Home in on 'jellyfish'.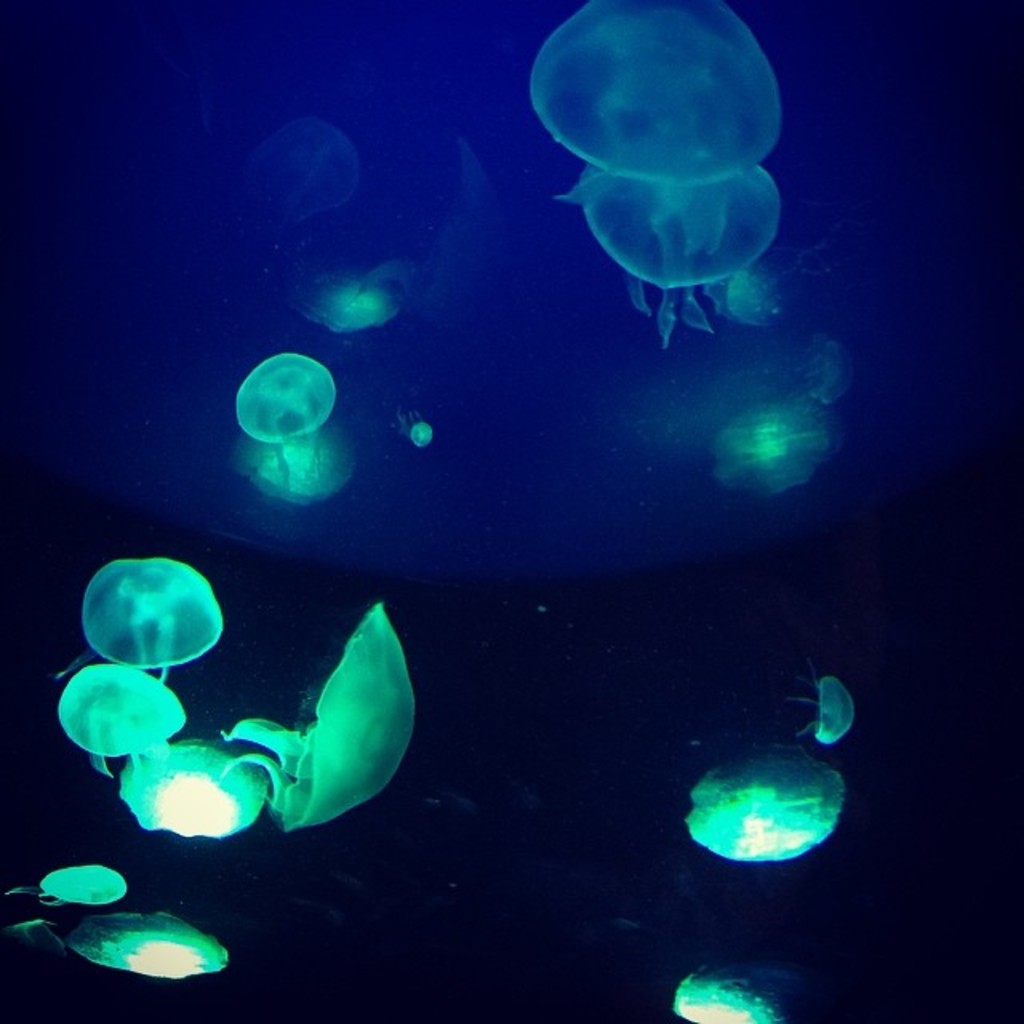
Homed in at left=5, top=909, right=224, bottom=978.
